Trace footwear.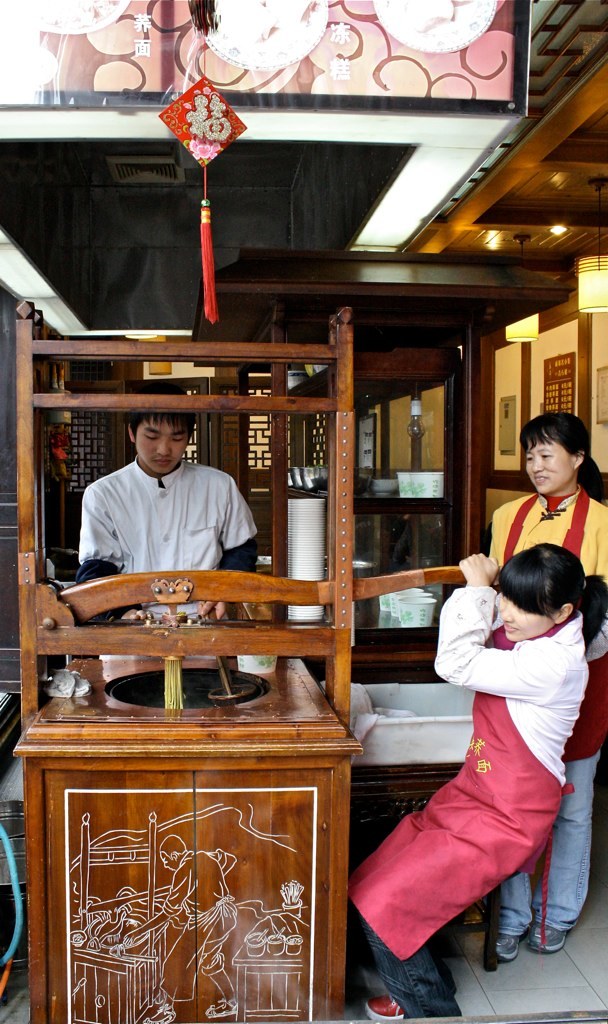
Traced to [362, 991, 406, 1023].
